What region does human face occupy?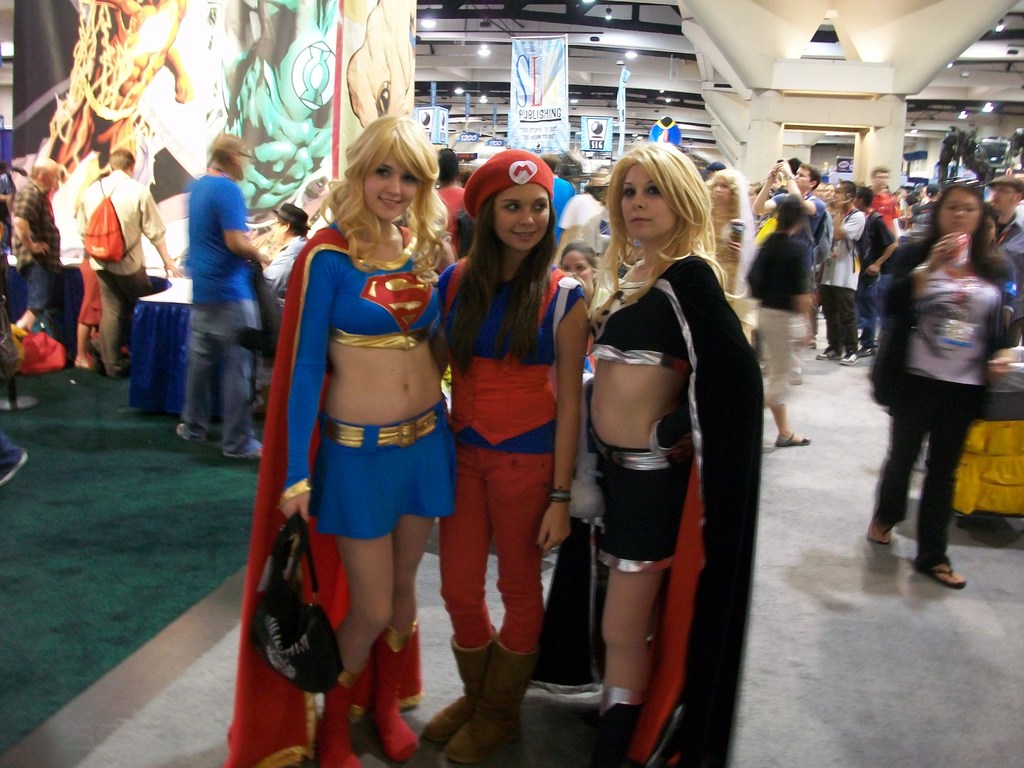
623 164 674 237.
